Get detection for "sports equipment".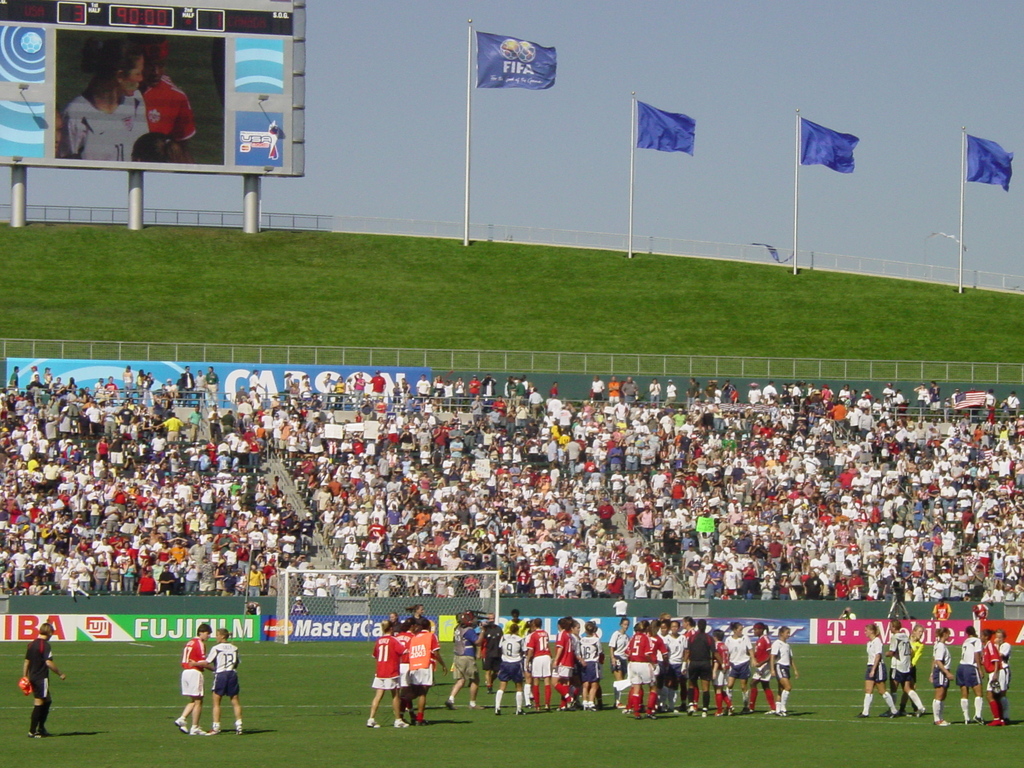
Detection: [172,713,188,733].
